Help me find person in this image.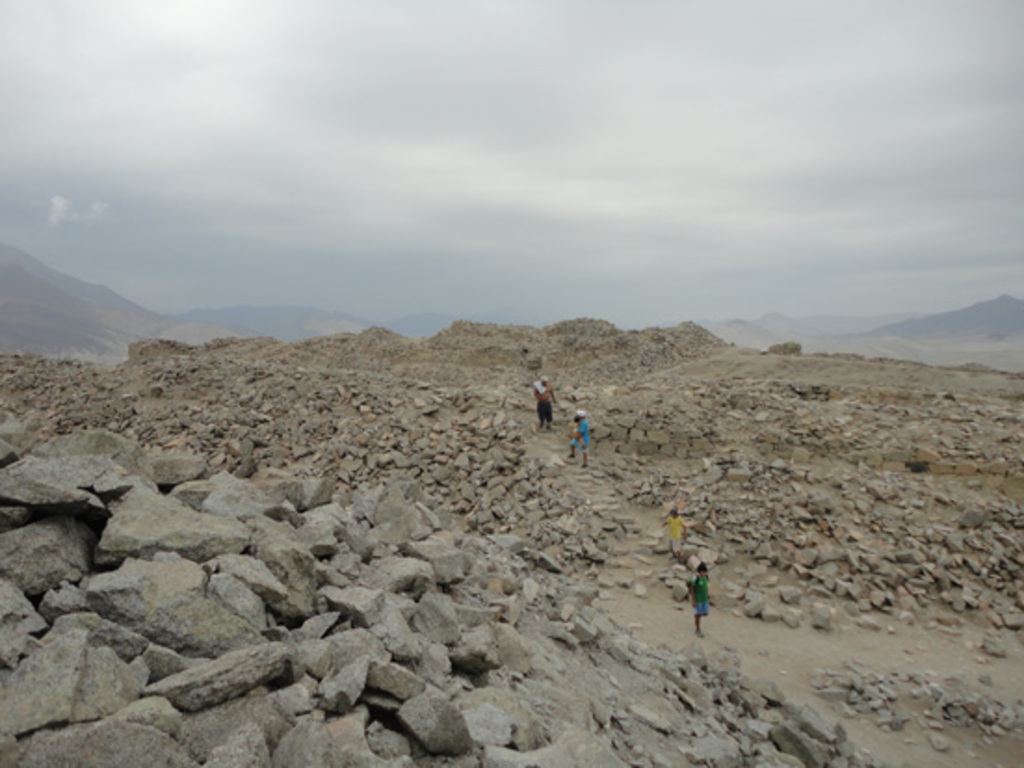
Found it: {"x1": 689, "y1": 560, "x2": 710, "y2": 640}.
